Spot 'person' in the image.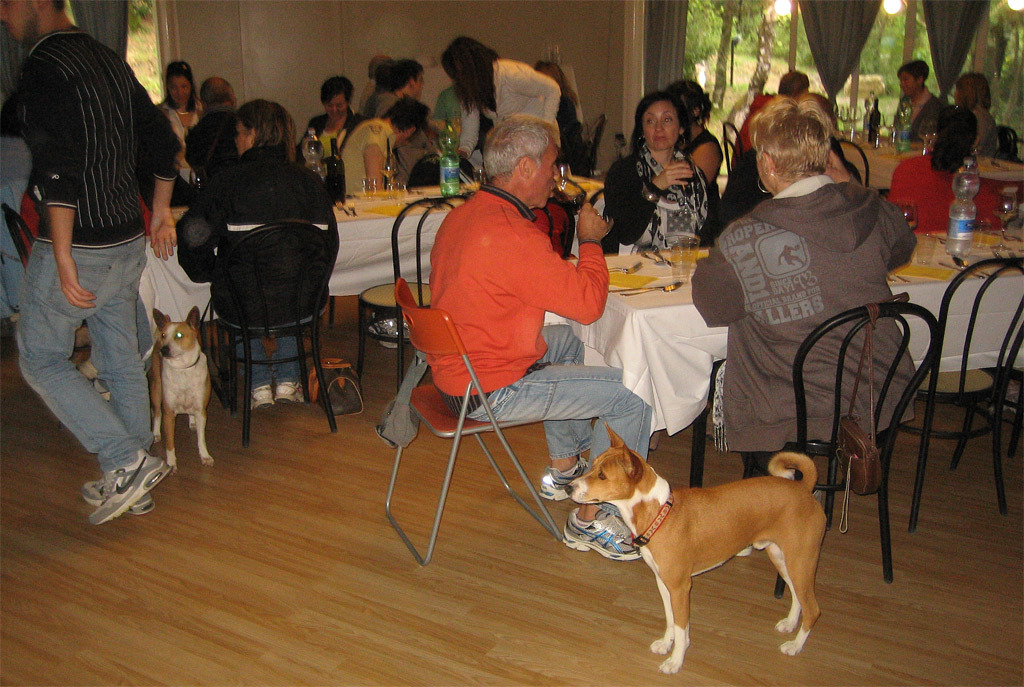
'person' found at 0 0 182 523.
